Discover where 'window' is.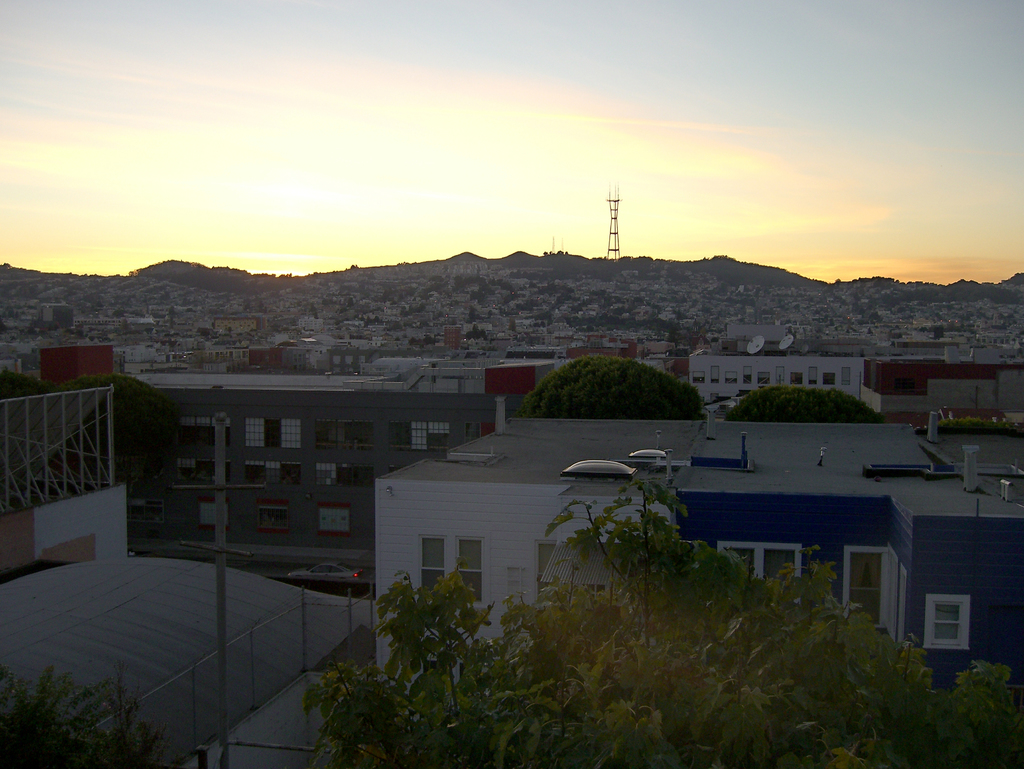
Discovered at x1=825, y1=372, x2=836, y2=386.
